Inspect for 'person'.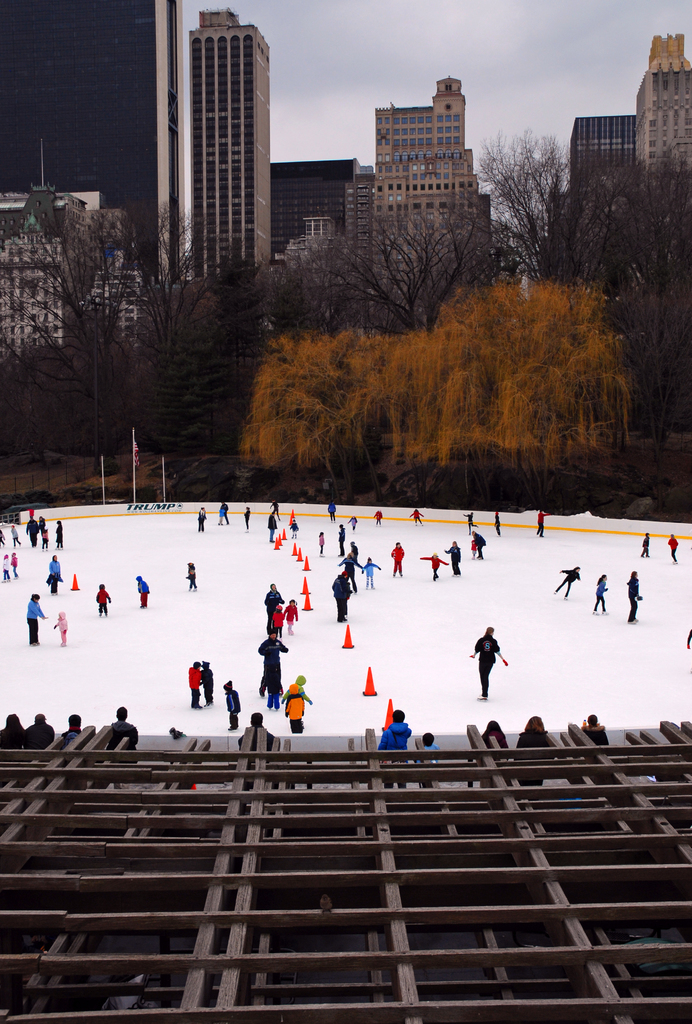
Inspection: region(469, 629, 509, 702).
